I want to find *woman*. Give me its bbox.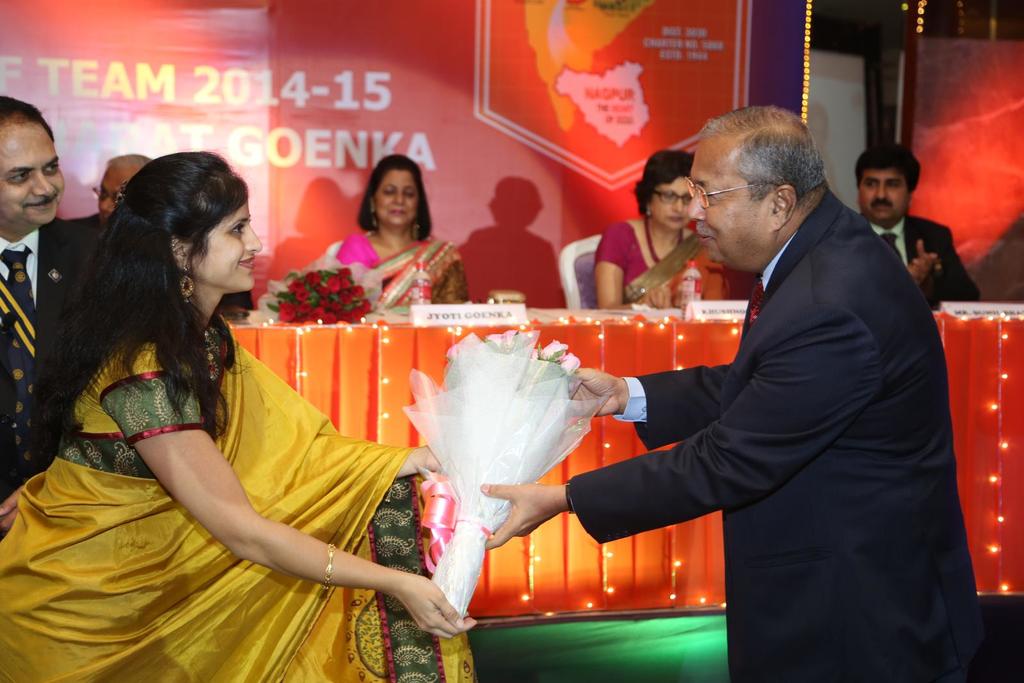
bbox=(321, 150, 470, 306).
